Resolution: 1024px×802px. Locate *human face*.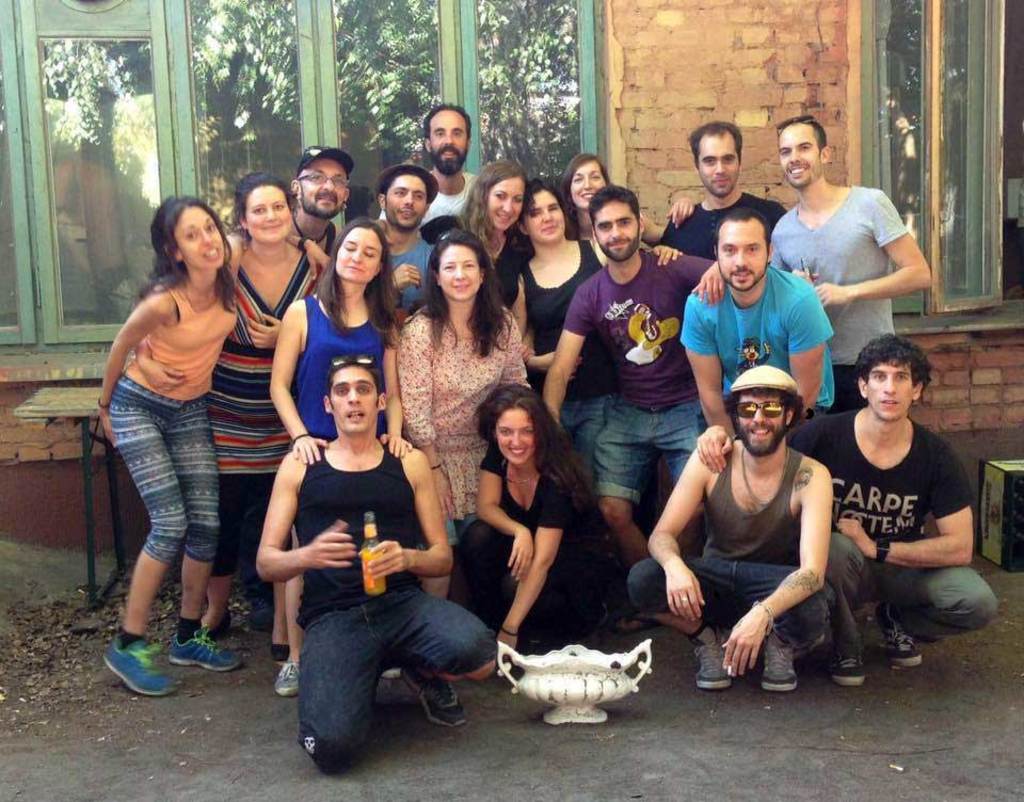
BBox(777, 123, 818, 183).
